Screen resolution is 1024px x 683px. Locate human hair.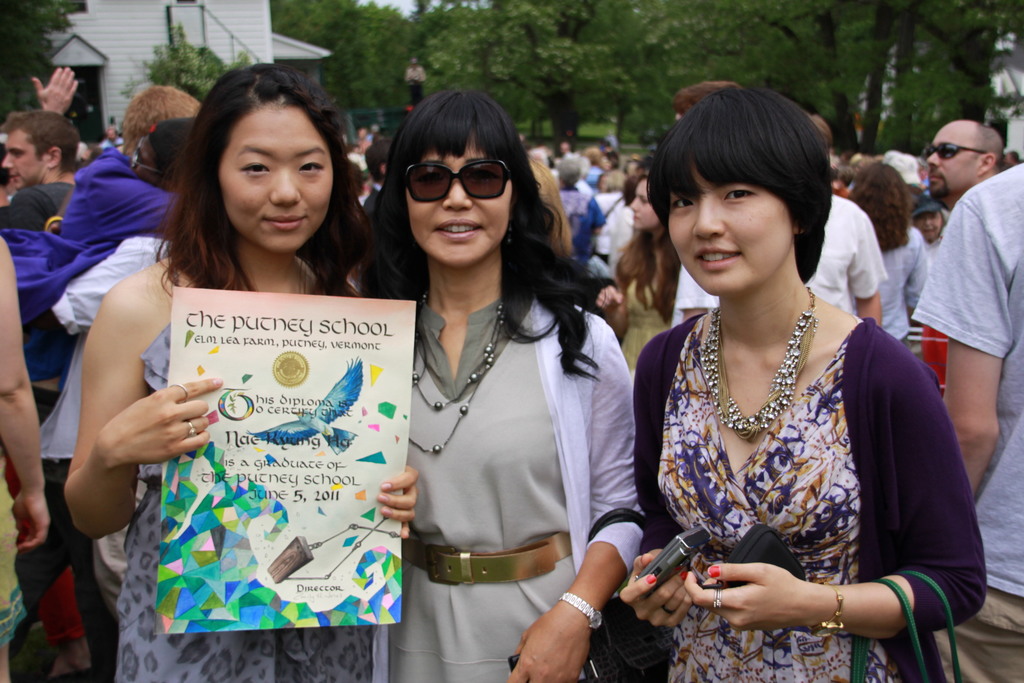
box(0, 110, 80, 178).
